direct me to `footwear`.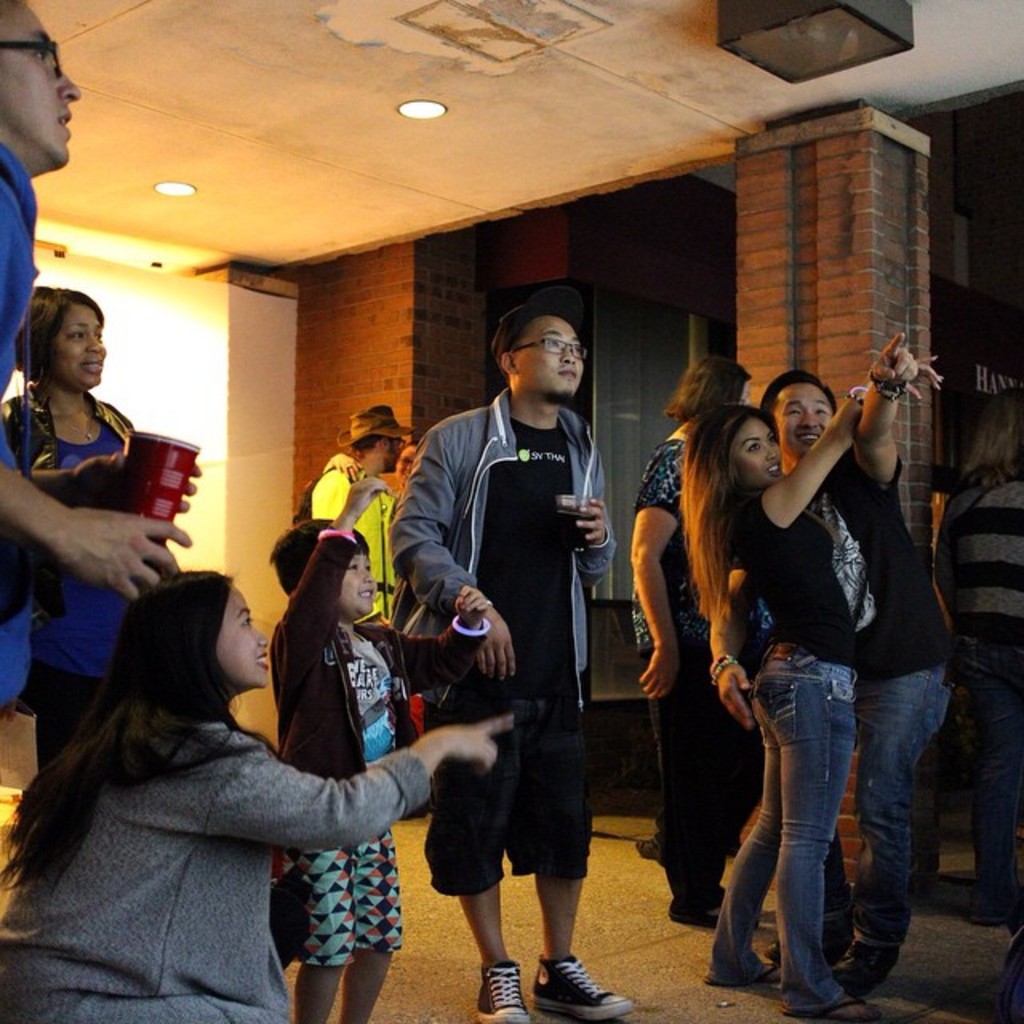
Direction: x1=834 y1=938 x2=898 y2=997.
